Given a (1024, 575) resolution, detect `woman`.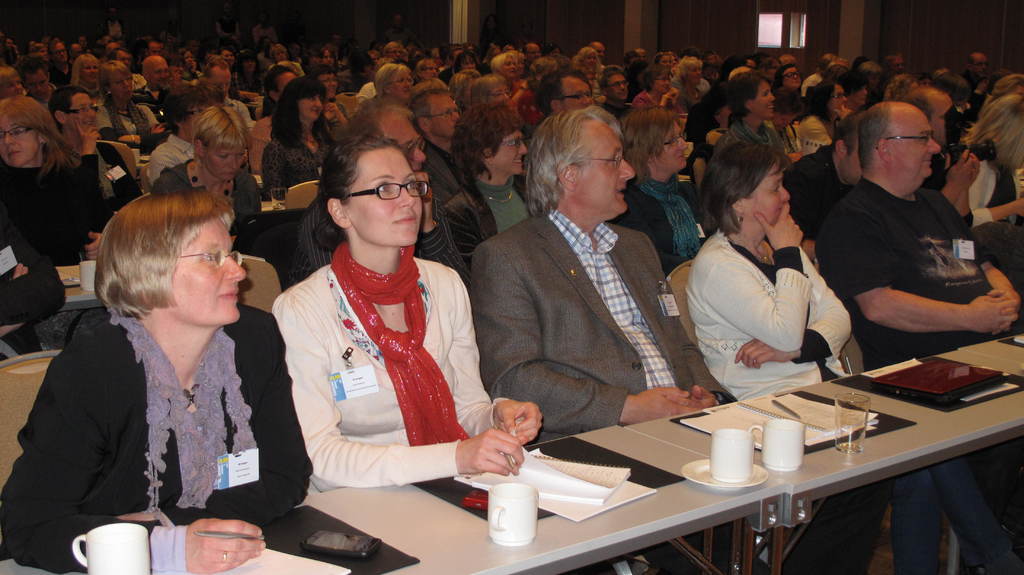
150:102:264:218.
